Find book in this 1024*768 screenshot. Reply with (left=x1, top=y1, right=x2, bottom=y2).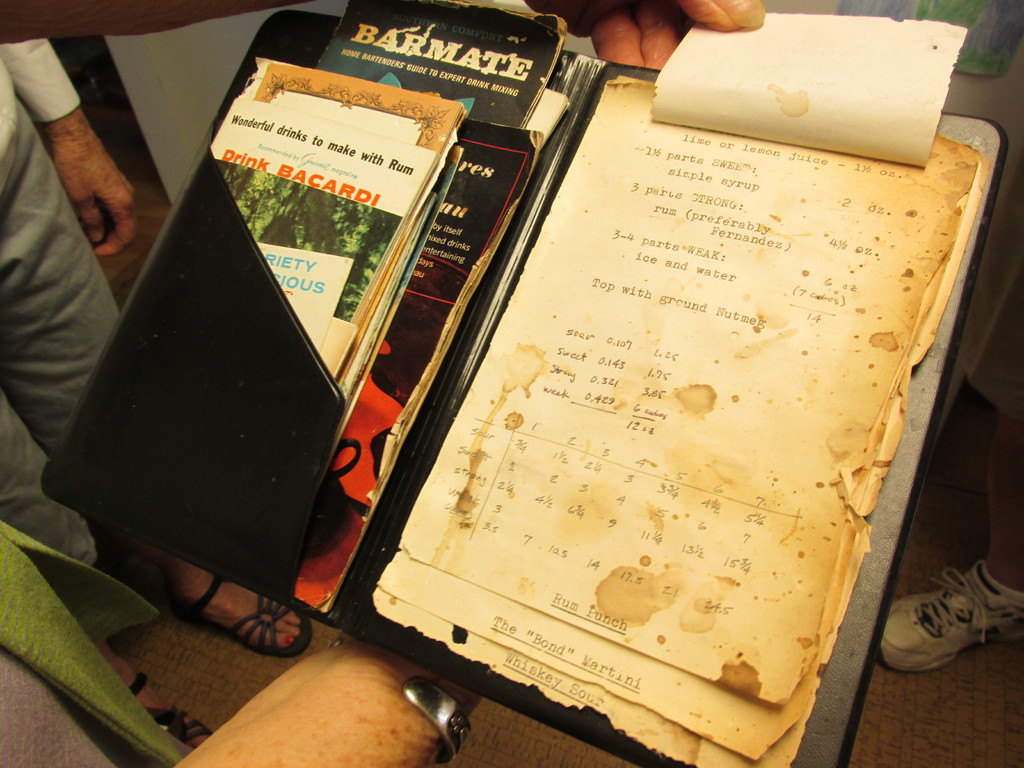
(left=314, top=0, right=569, bottom=131).
